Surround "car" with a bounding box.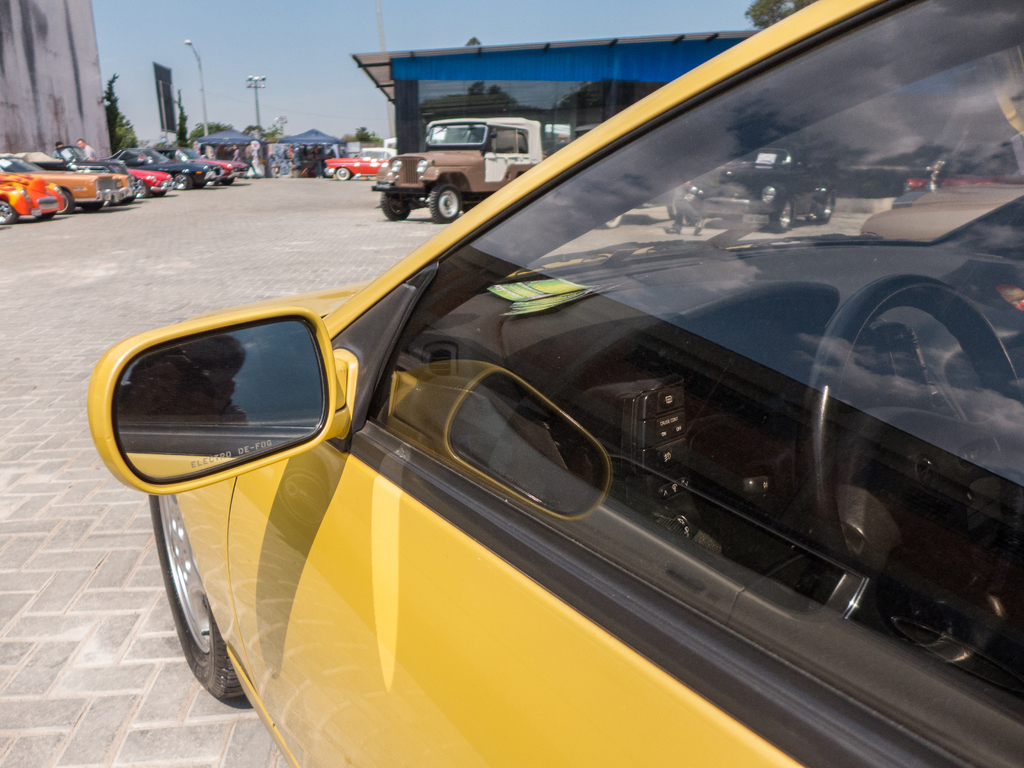
(left=38, top=147, right=116, bottom=216).
